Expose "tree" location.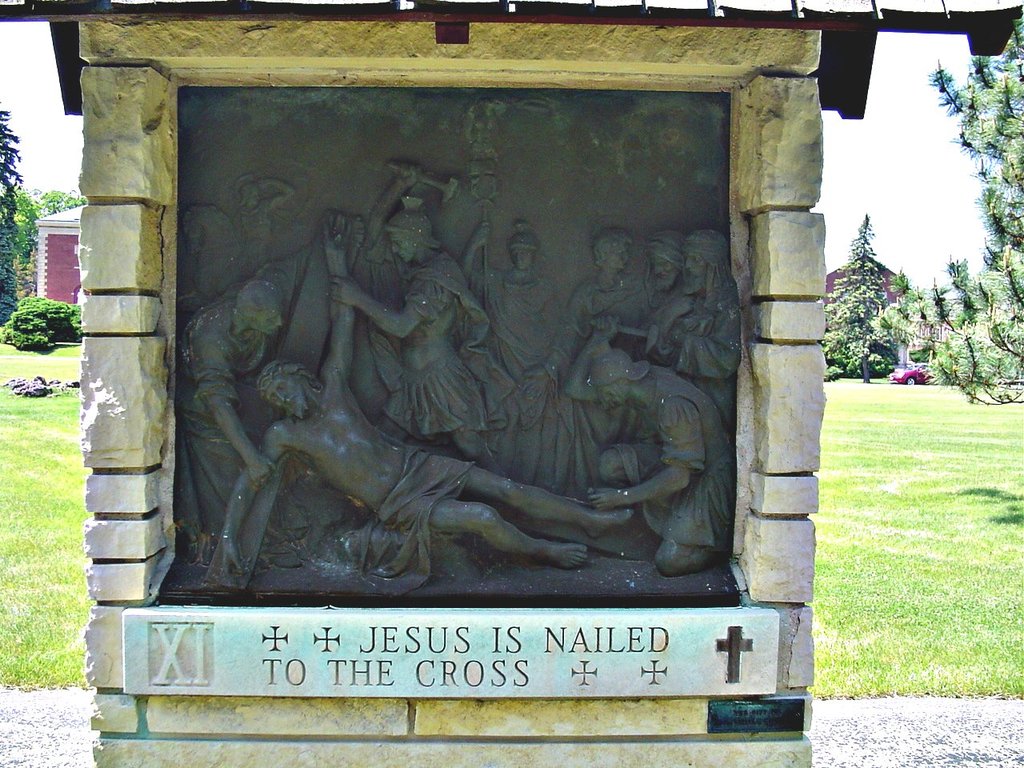
Exposed at (825, 214, 901, 370).
